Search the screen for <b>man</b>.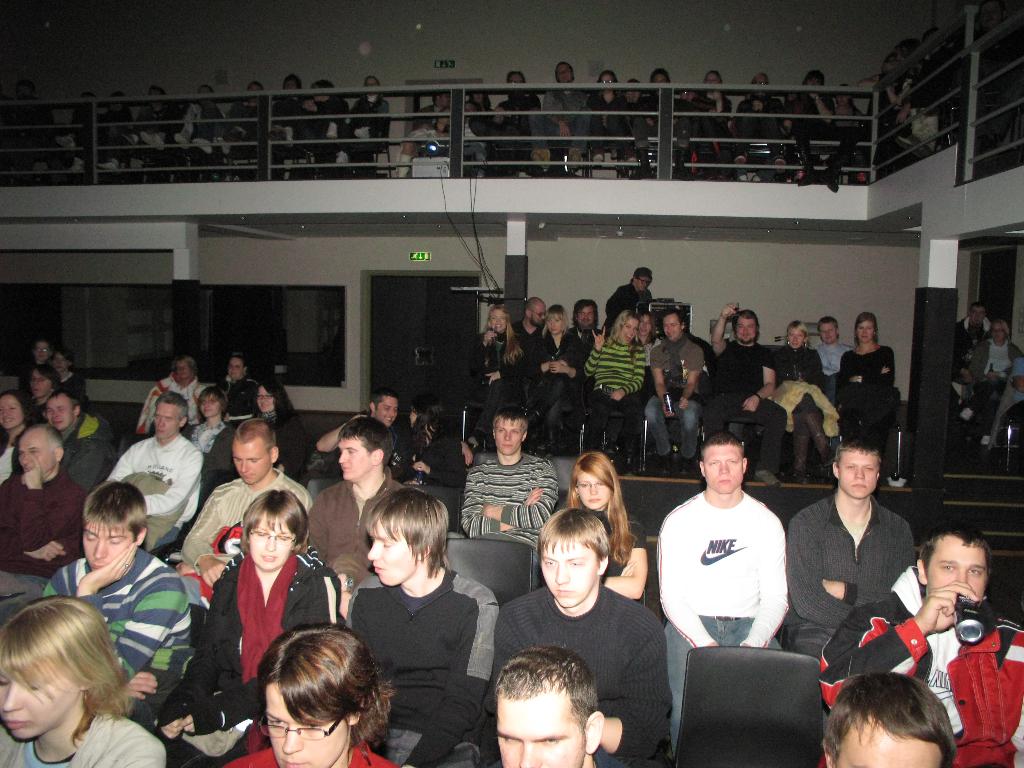
Found at [left=310, top=419, right=406, bottom=566].
